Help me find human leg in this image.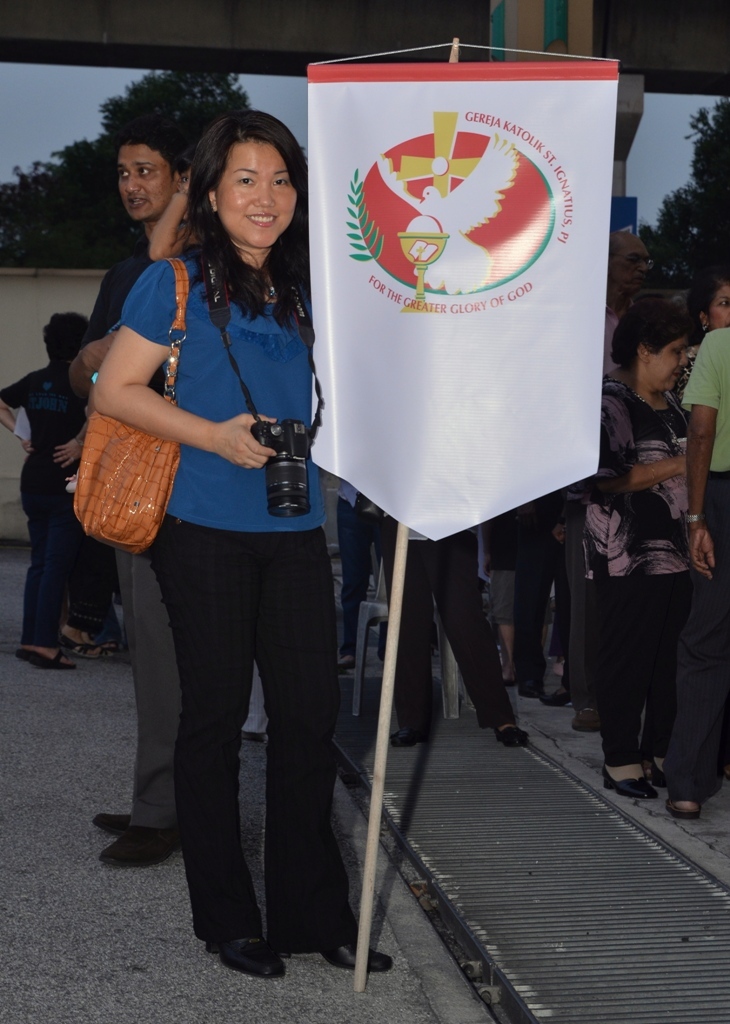
Found it: region(244, 526, 389, 964).
